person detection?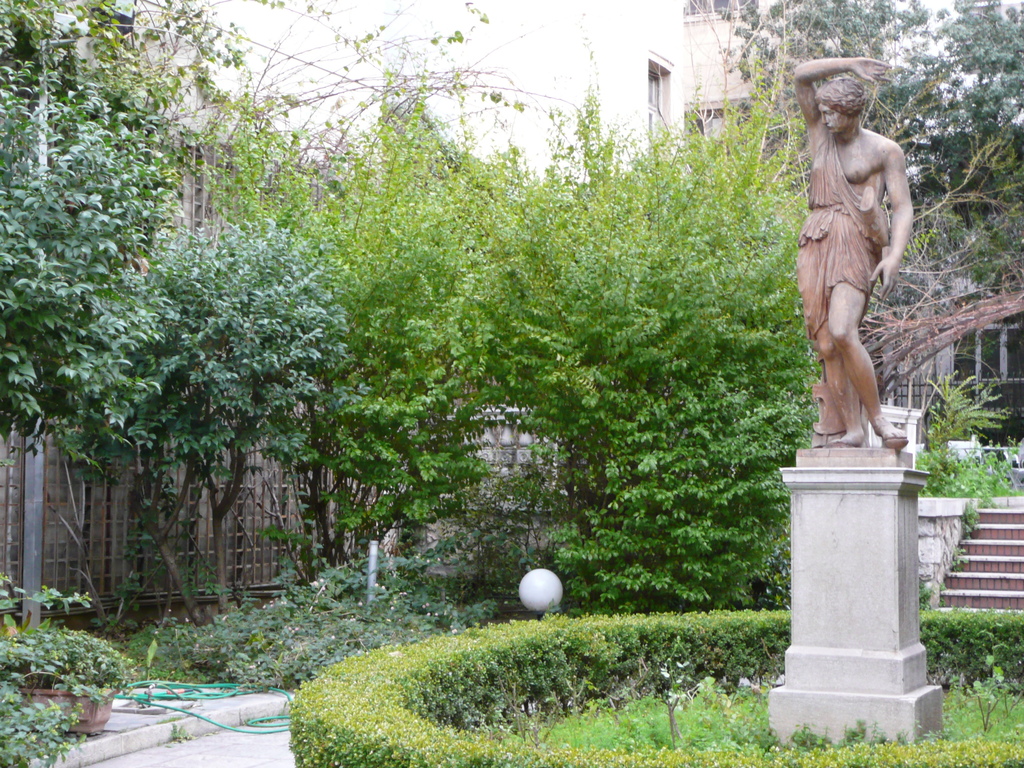
783 24 923 491
